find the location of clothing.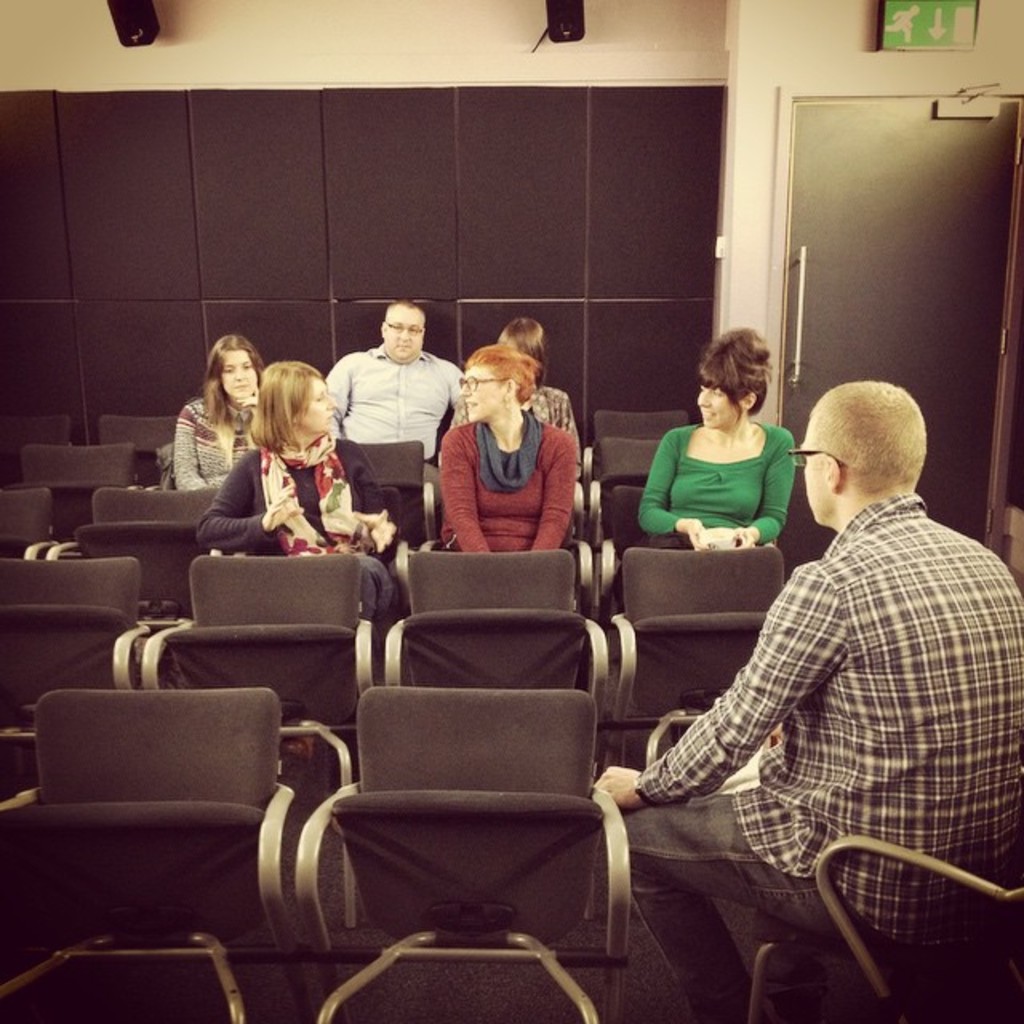
Location: (left=624, top=488, right=1022, bottom=1022).
